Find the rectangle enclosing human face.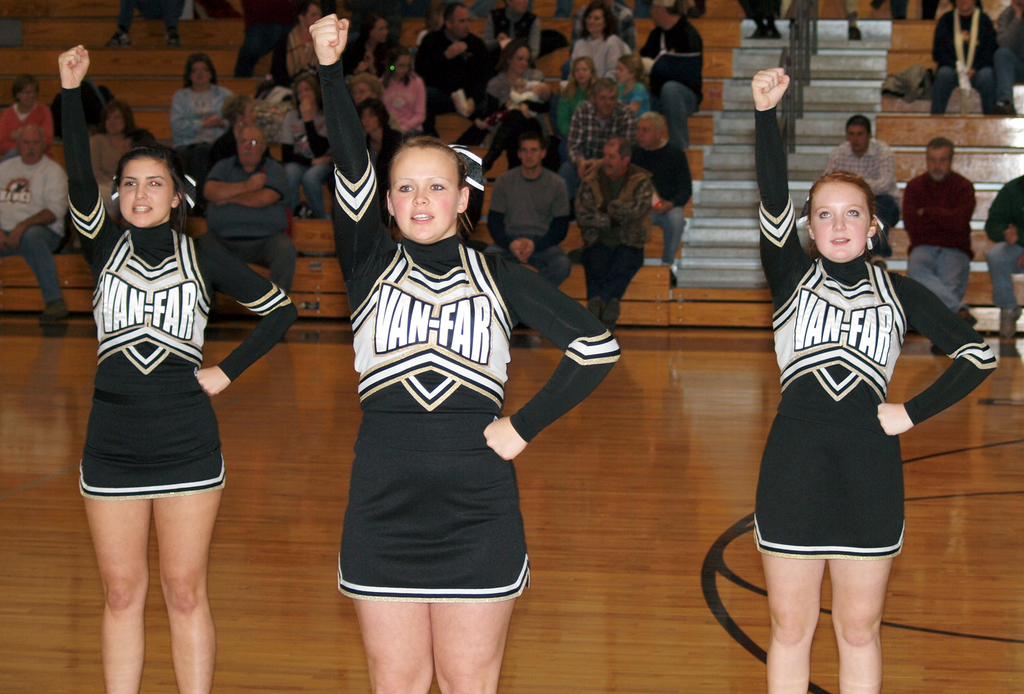
box(508, 47, 532, 72).
